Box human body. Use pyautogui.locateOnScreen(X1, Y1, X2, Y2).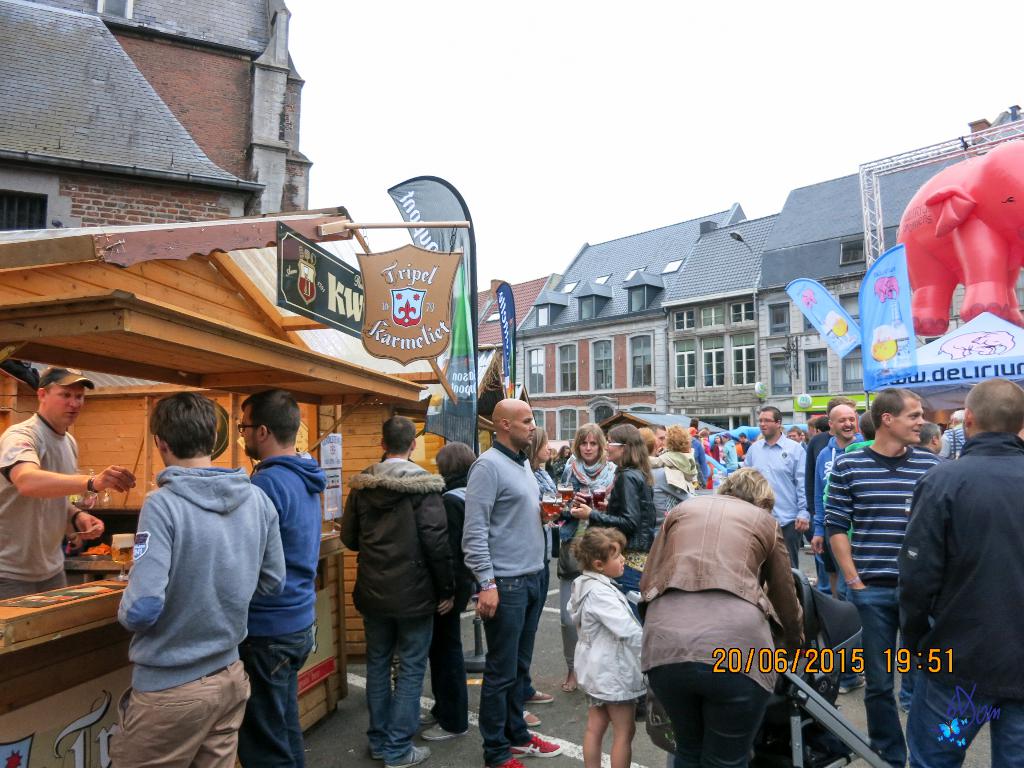
pyautogui.locateOnScreen(457, 438, 563, 767).
